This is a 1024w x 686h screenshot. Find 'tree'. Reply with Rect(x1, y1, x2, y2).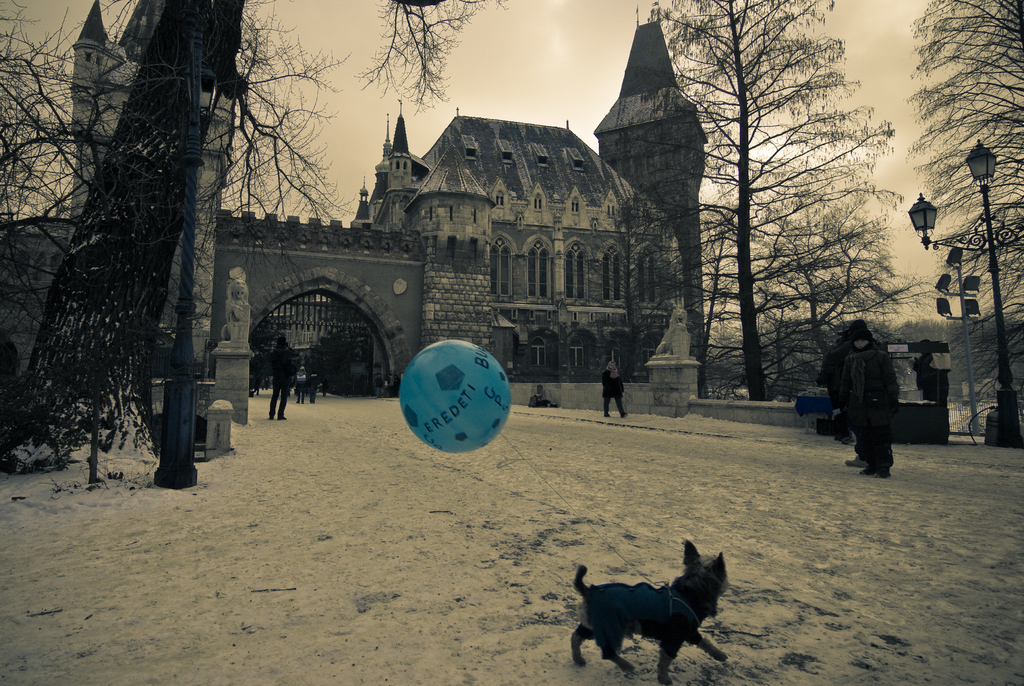
Rect(653, 17, 902, 411).
